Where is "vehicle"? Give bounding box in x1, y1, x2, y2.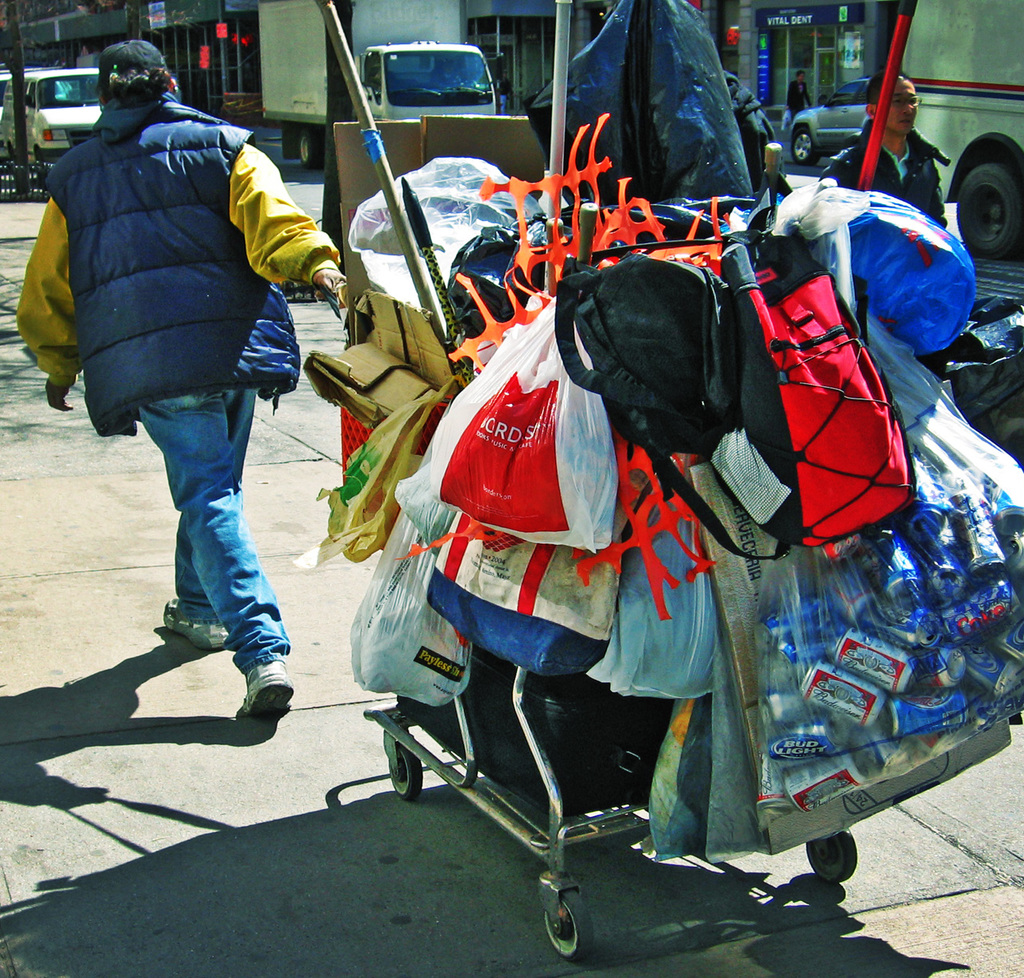
790, 71, 874, 162.
